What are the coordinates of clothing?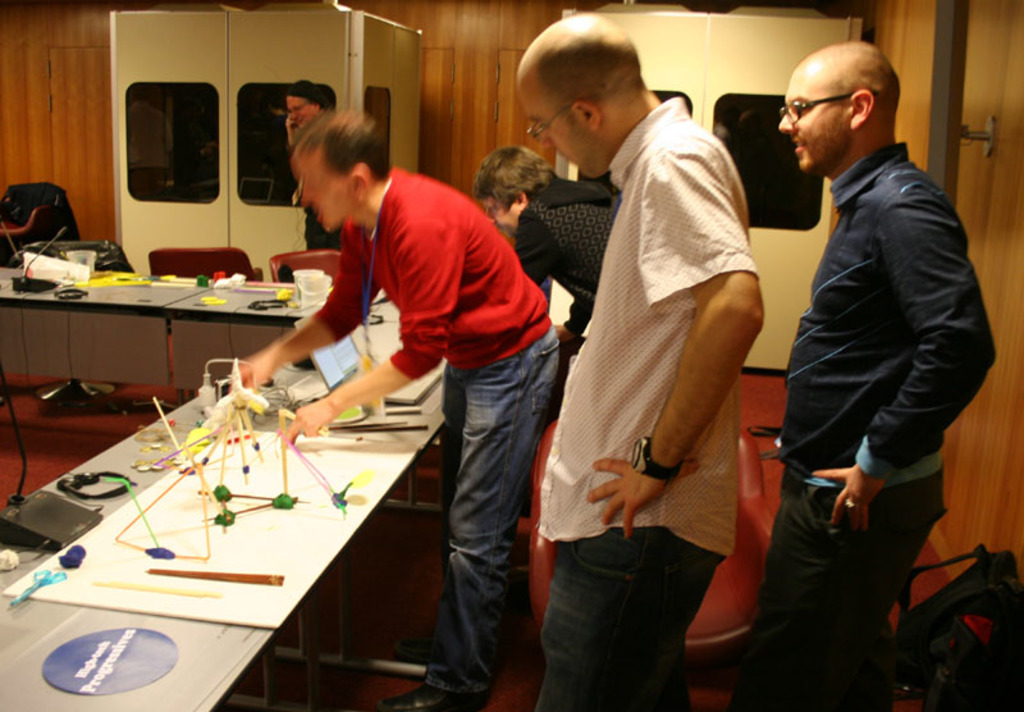
{"left": 740, "top": 469, "right": 947, "bottom": 711}.
